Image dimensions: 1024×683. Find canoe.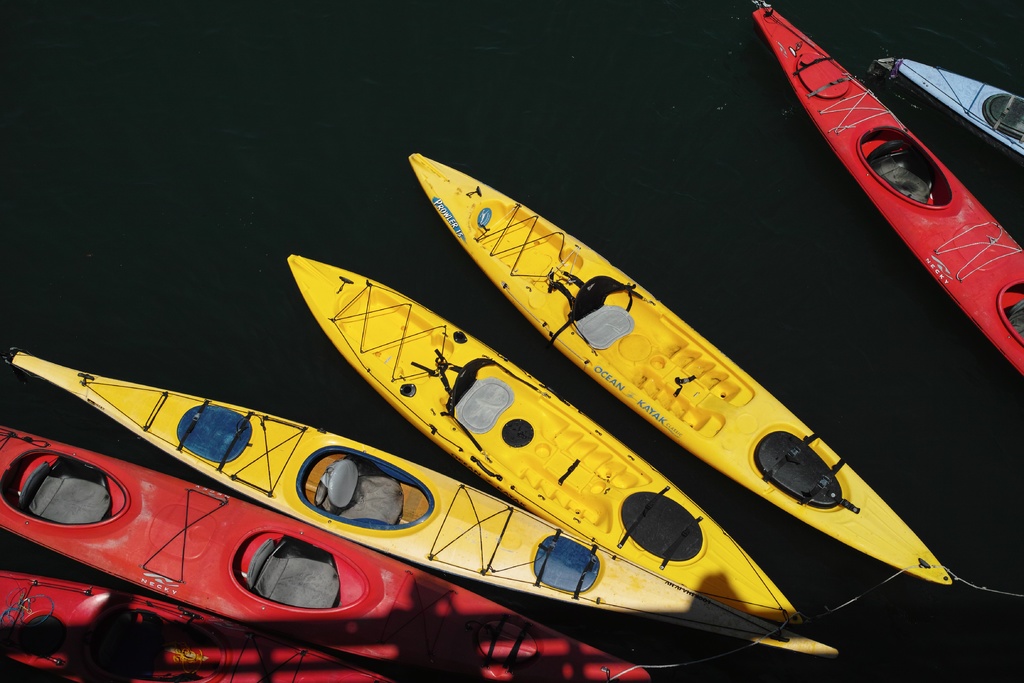
15 349 841 655.
